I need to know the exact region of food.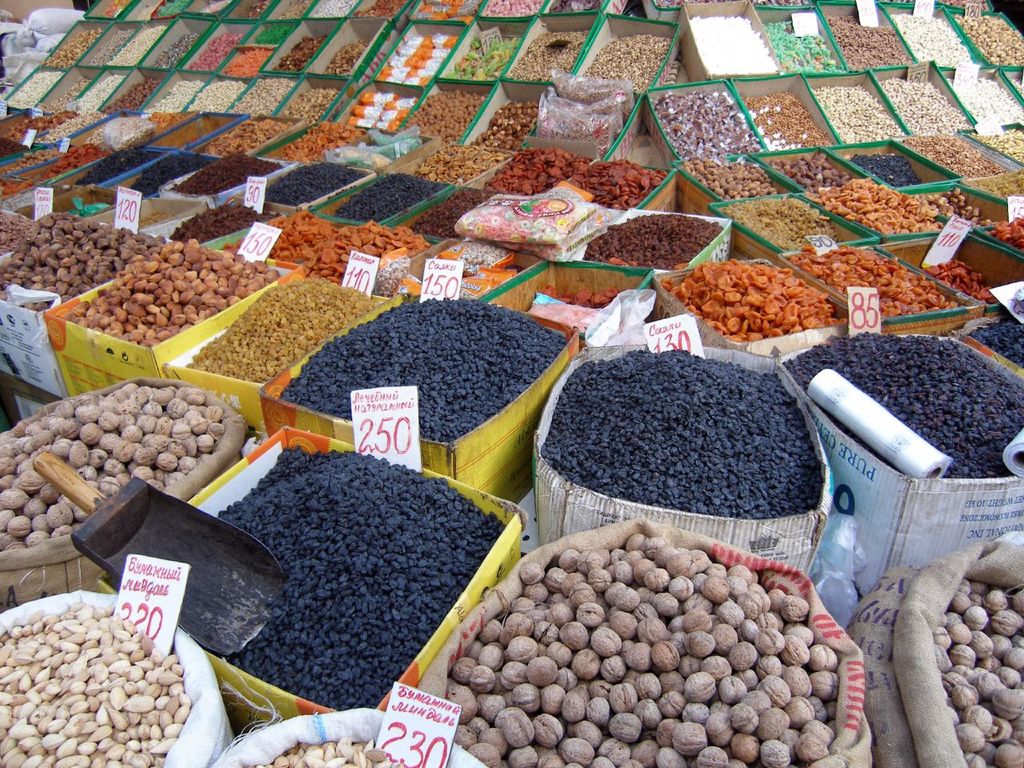
Region: BBox(273, 30, 328, 74).
